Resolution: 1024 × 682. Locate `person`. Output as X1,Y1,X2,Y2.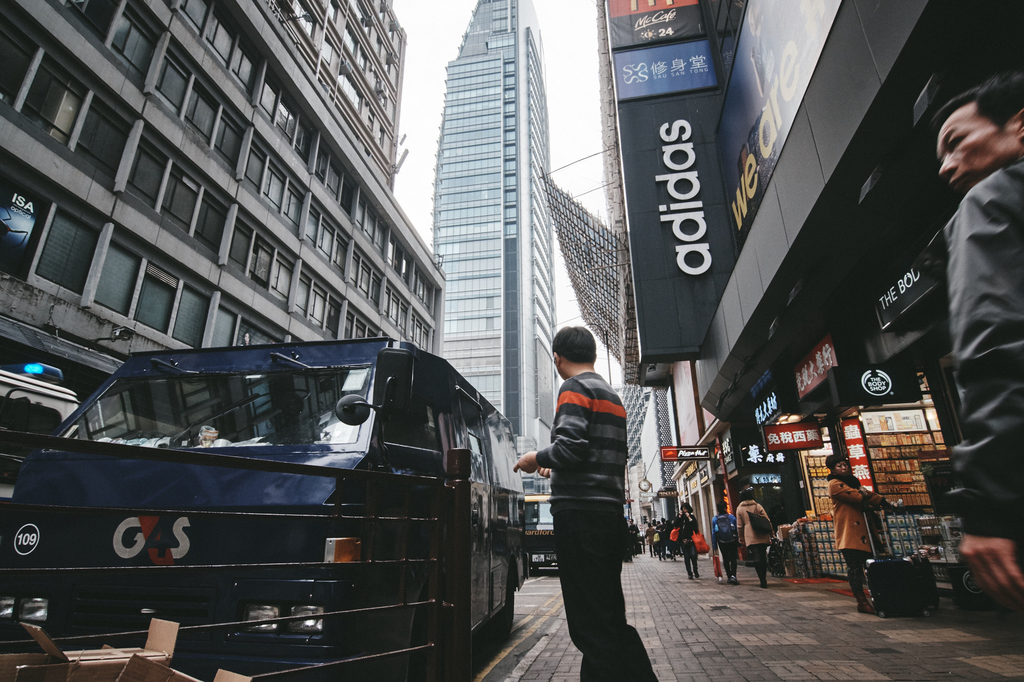
509,327,664,679.
